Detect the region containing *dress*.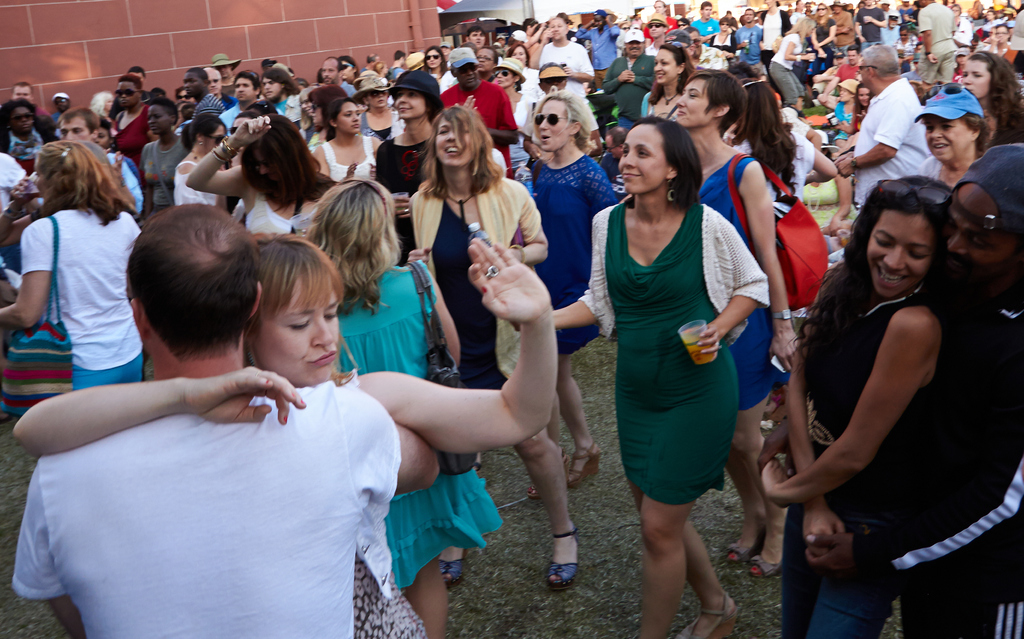
bbox(322, 137, 372, 180).
